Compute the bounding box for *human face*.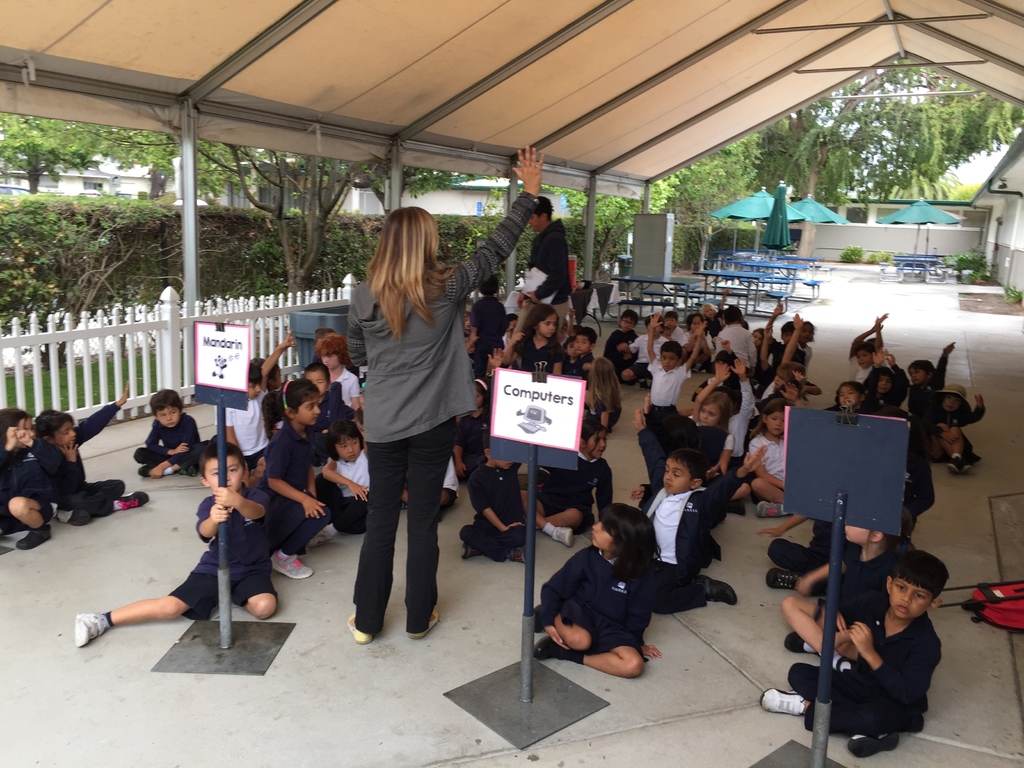
<region>57, 422, 76, 450</region>.
